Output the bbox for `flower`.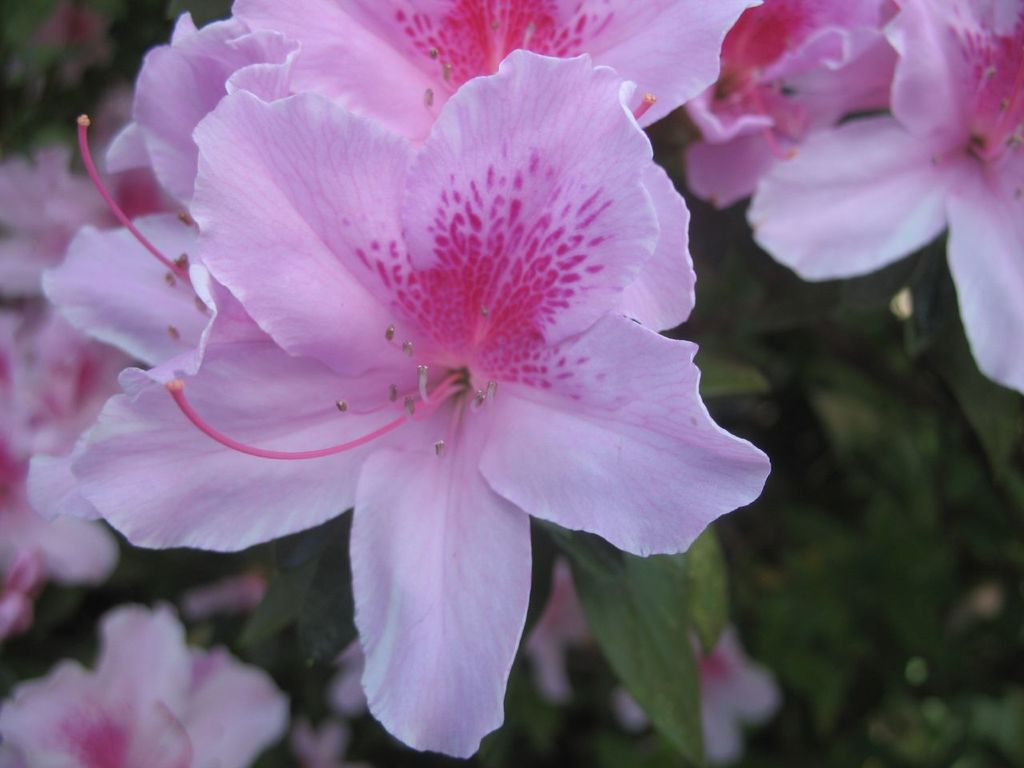
box(0, 139, 125, 302).
